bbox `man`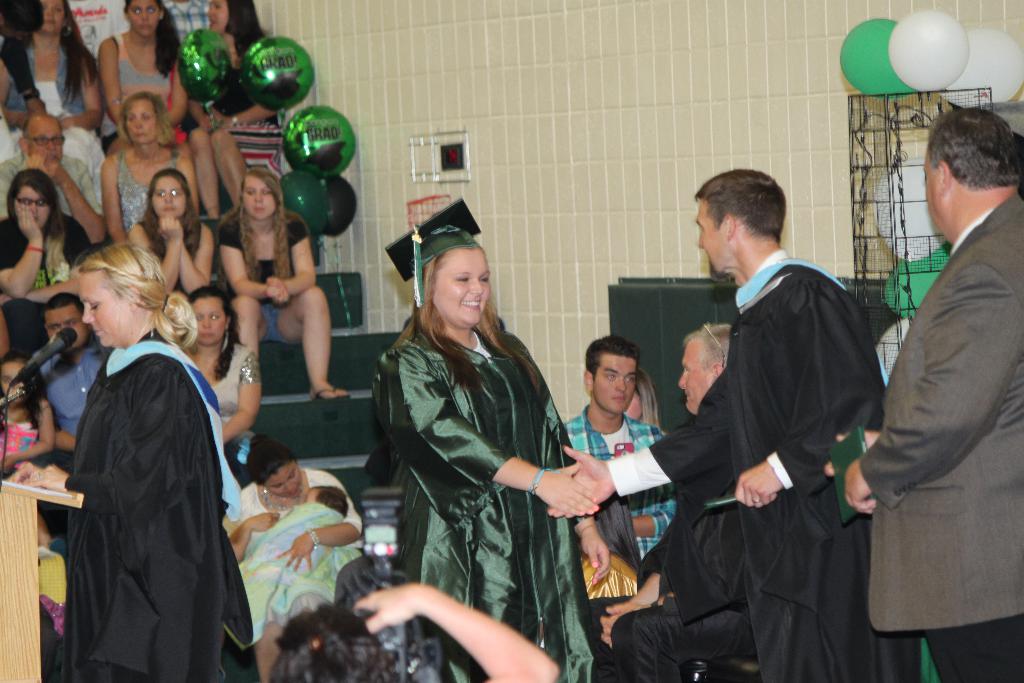
detection(0, 113, 107, 289)
